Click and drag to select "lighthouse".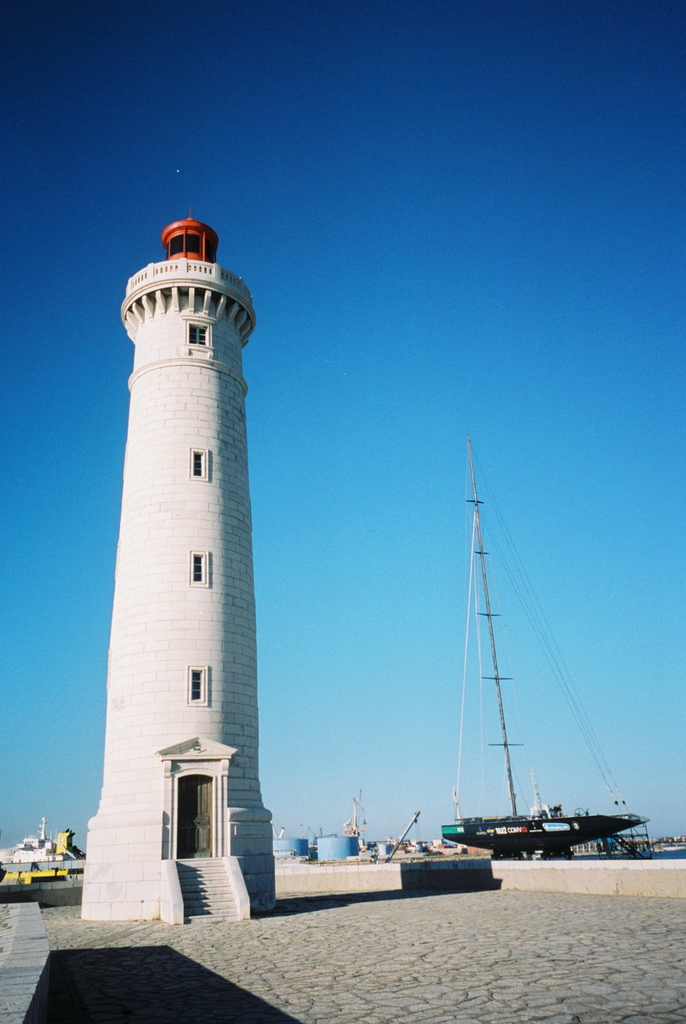
Selection: [left=62, top=161, right=297, bottom=935].
